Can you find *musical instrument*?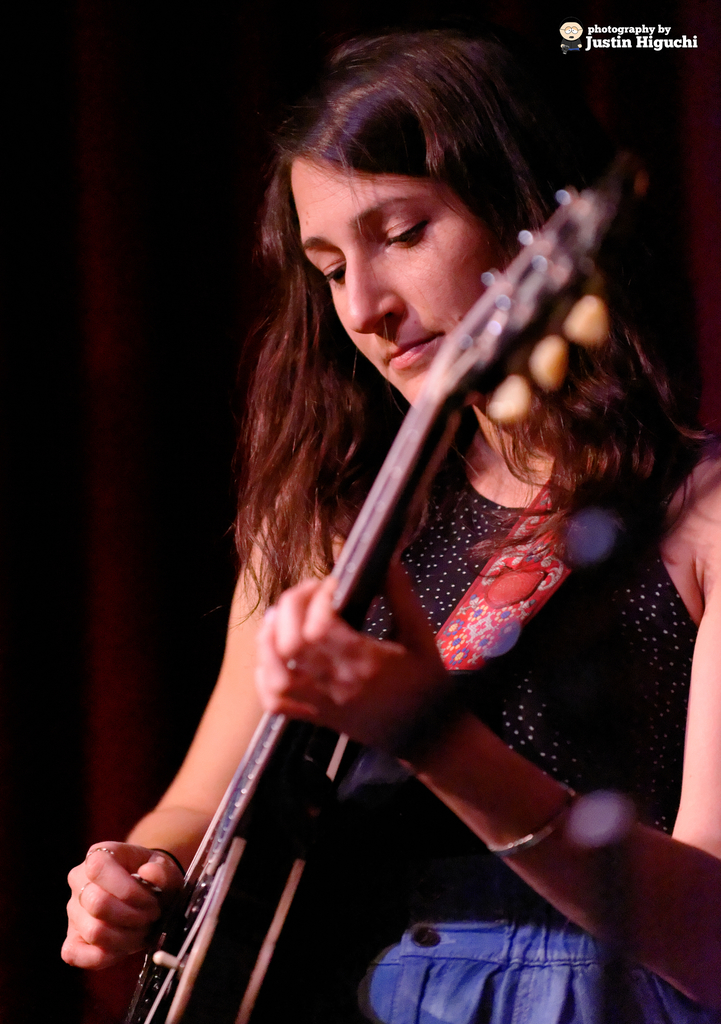
Yes, bounding box: left=115, top=148, right=656, bottom=929.
